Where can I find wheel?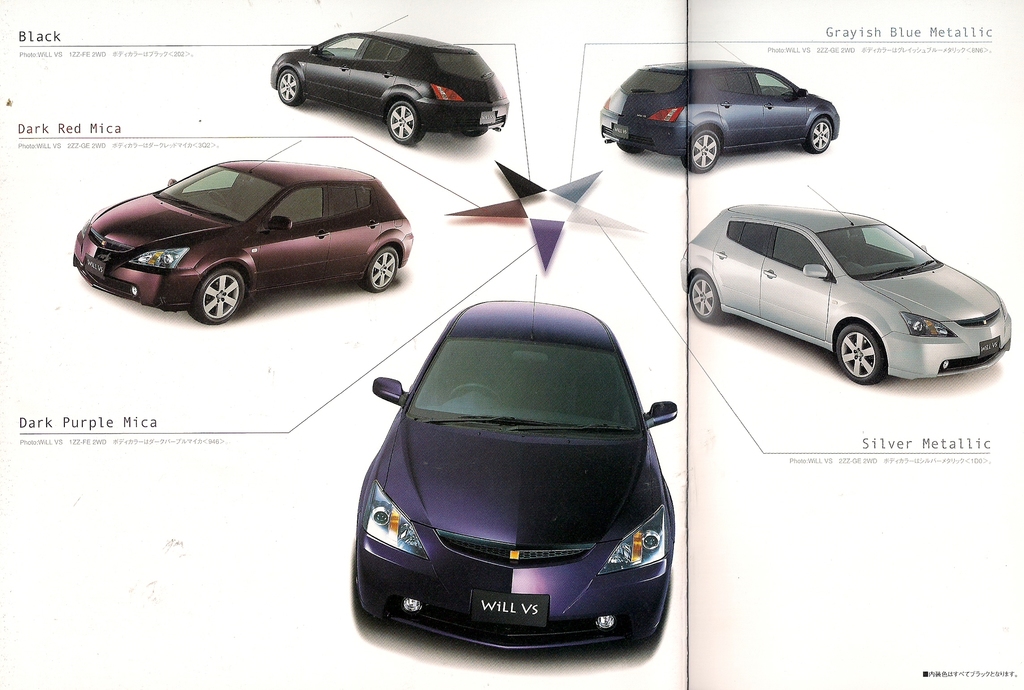
You can find it at locate(684, 125, 723, 171).
